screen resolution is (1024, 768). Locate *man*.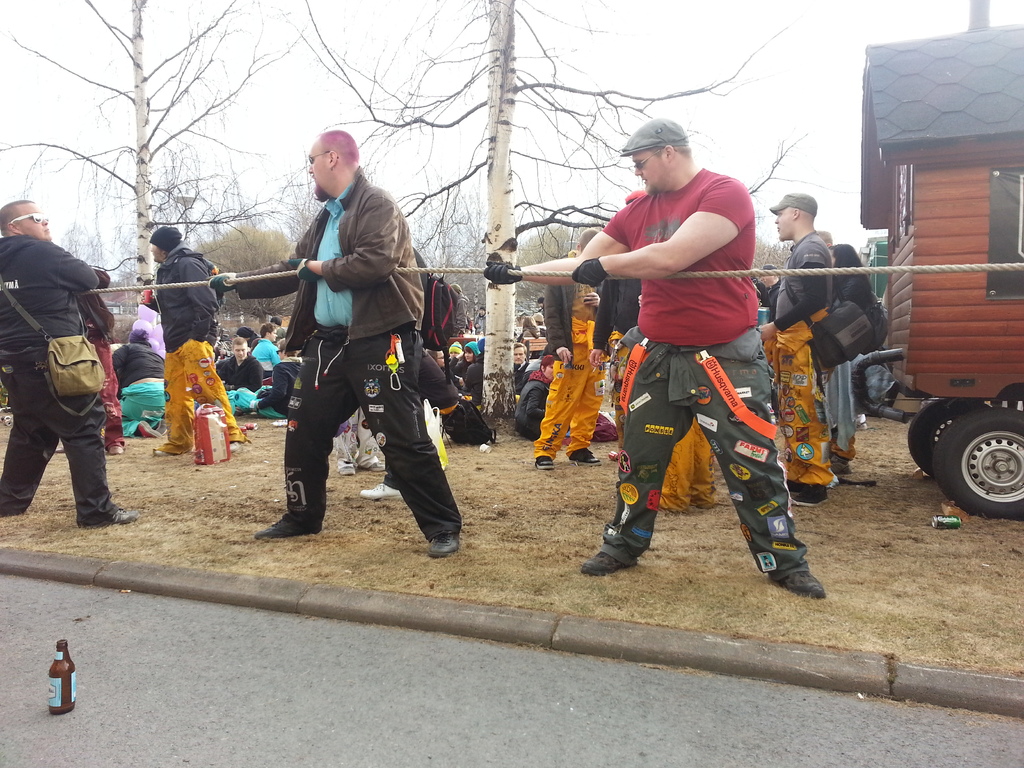
detection(149, 222, 244, 455).
